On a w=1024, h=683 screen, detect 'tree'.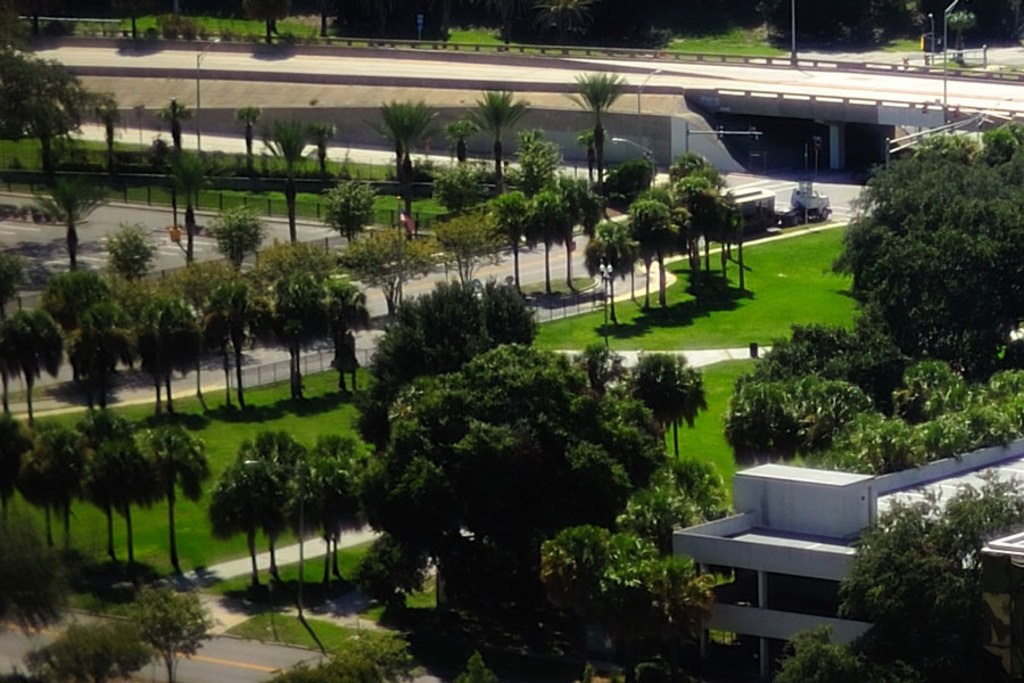
<region>474, 83, 529, 186</region>.
